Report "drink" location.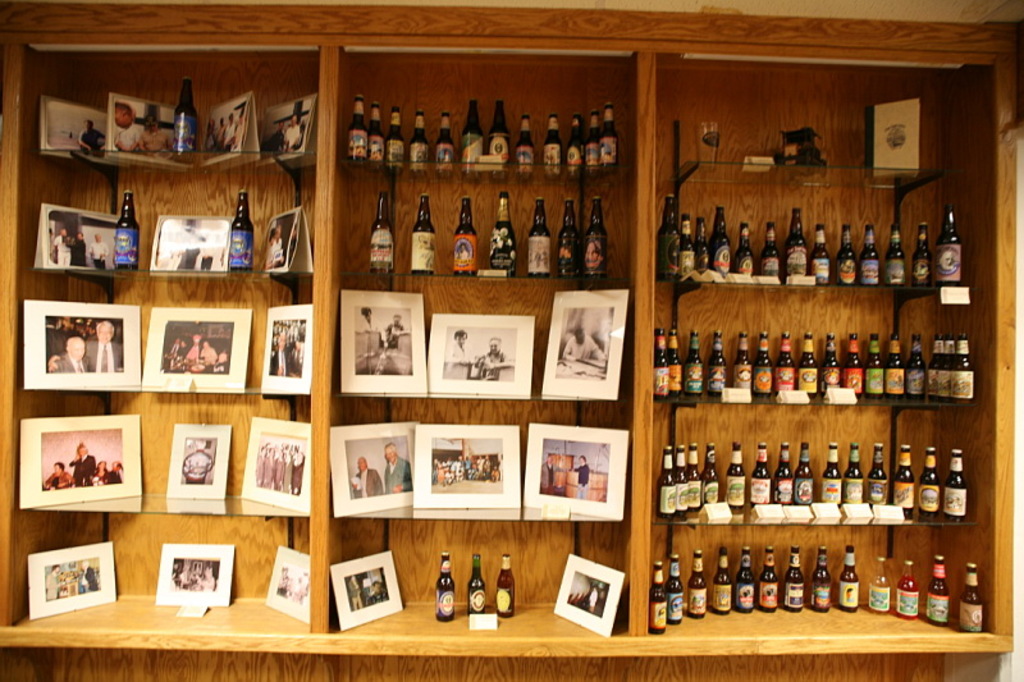
Report: 869,444,888,505.
